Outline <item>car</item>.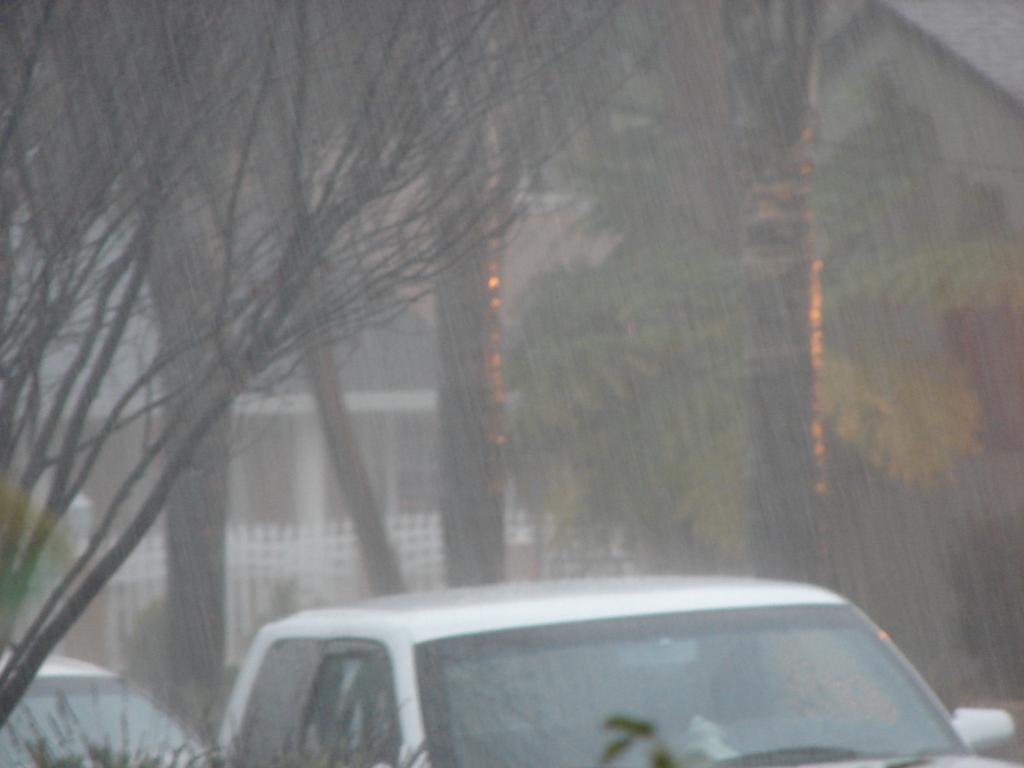
Outline: <box>0,652,210,767</box>.
